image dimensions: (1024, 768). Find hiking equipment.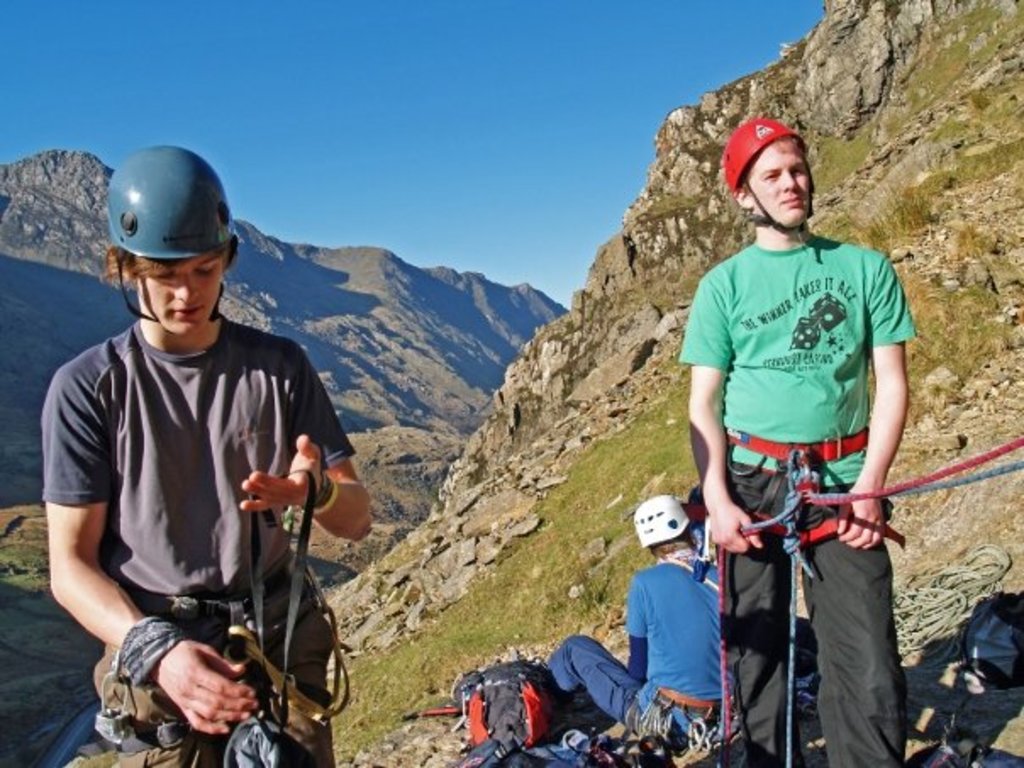
{"left": 719, "top": 115, "right": 819, "bottom": 236}.
